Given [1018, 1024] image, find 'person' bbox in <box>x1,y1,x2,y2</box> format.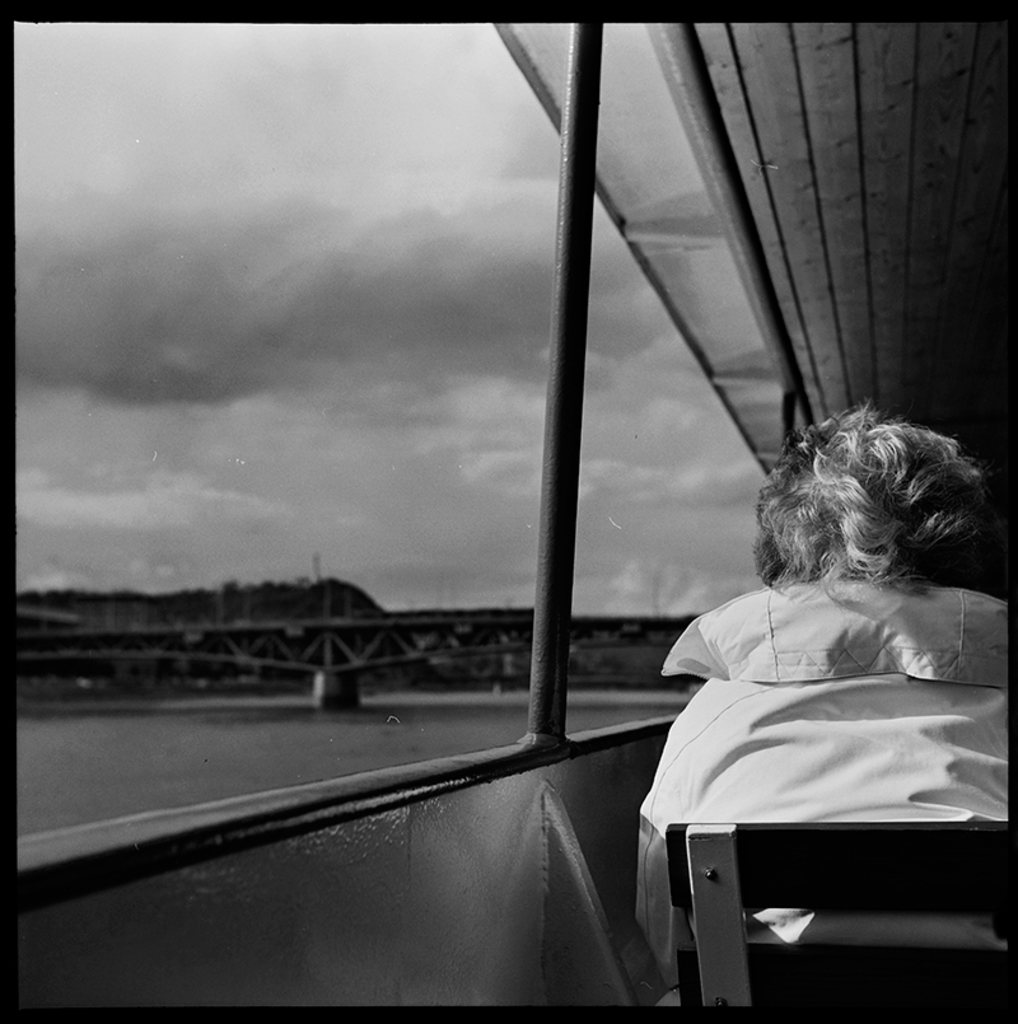
<box>618,403,1008,1009</box>.
